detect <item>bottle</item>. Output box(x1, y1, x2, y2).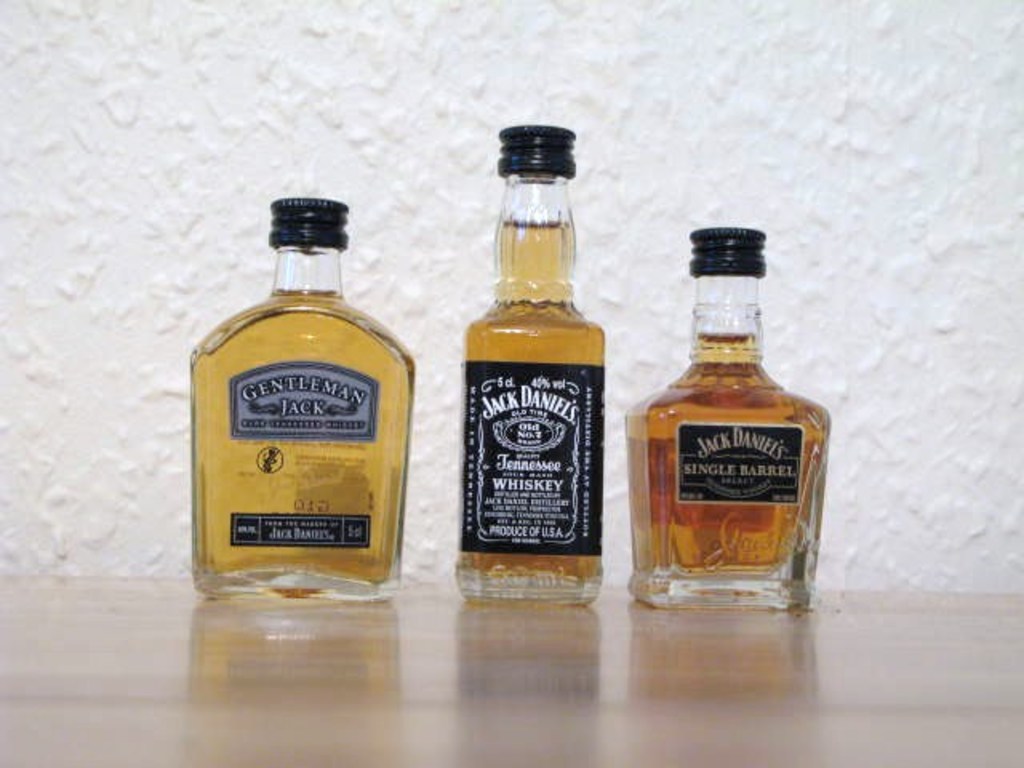
box(618, 238, 843, 608).
